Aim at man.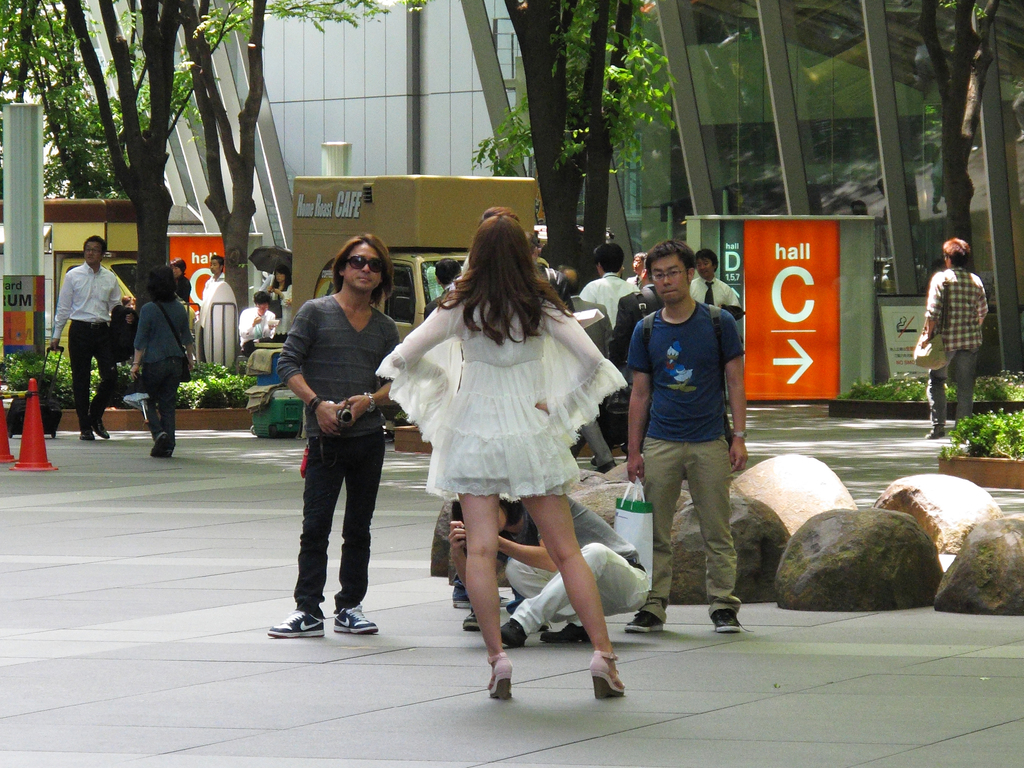
Aimed at rect(49, 235, 134, 440).
